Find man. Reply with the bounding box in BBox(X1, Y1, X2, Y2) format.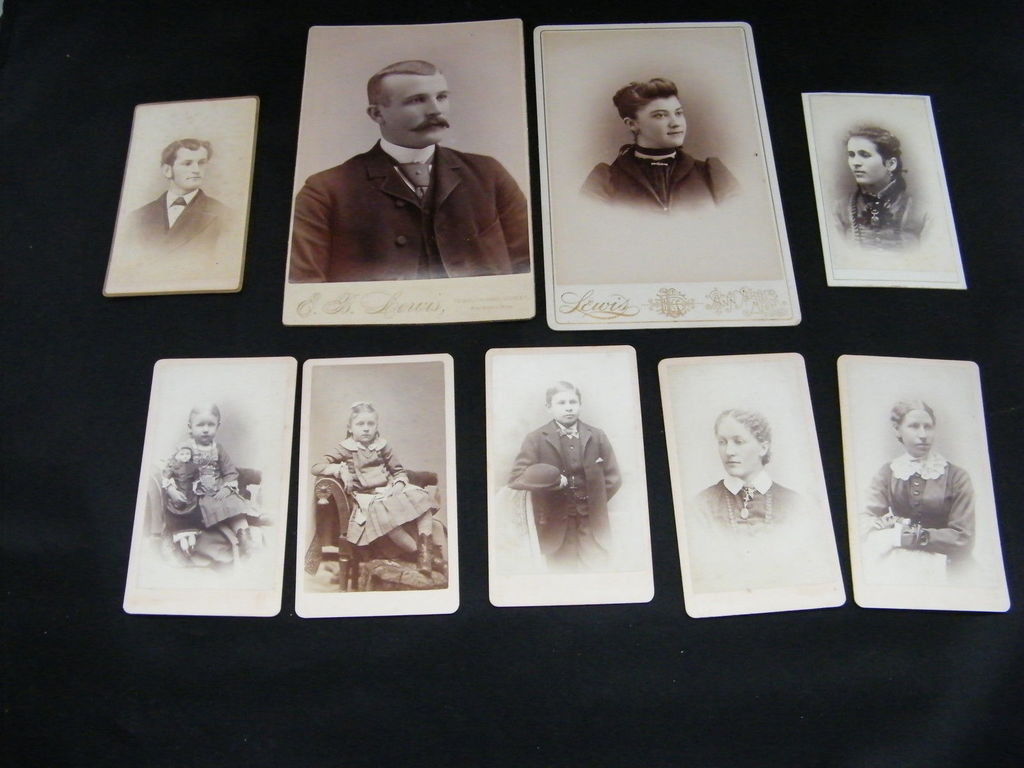
BBox(292, 58, 529, 312).
